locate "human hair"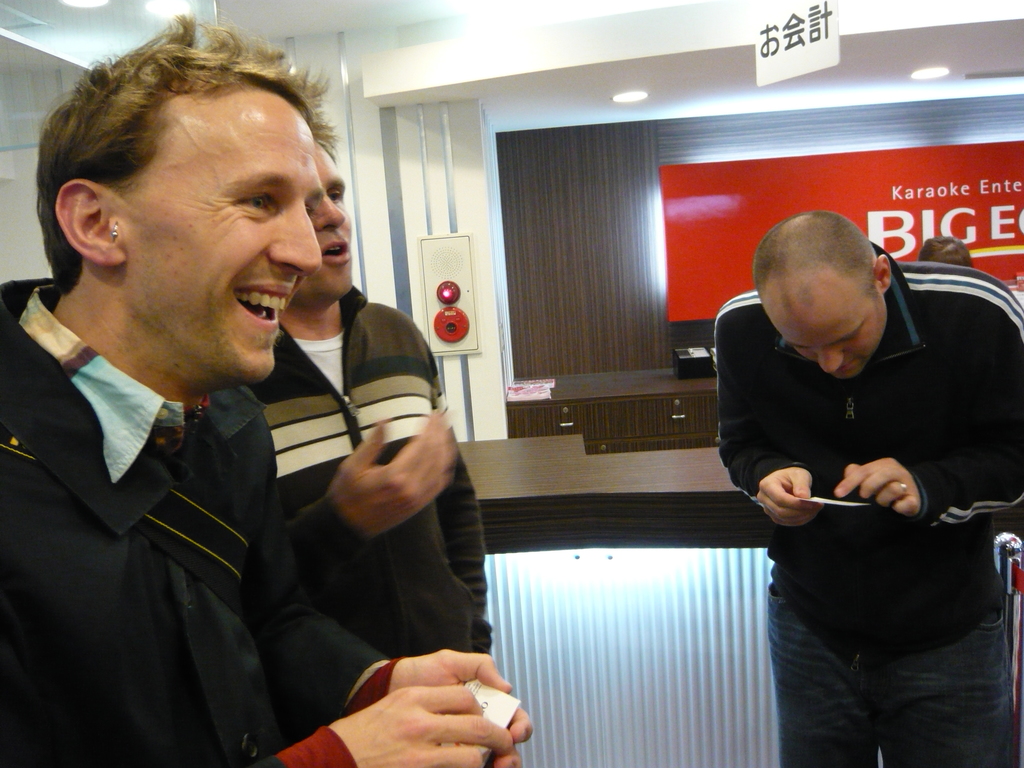
pyautogui.locateOnScreen(34, 27, 334, 323)
